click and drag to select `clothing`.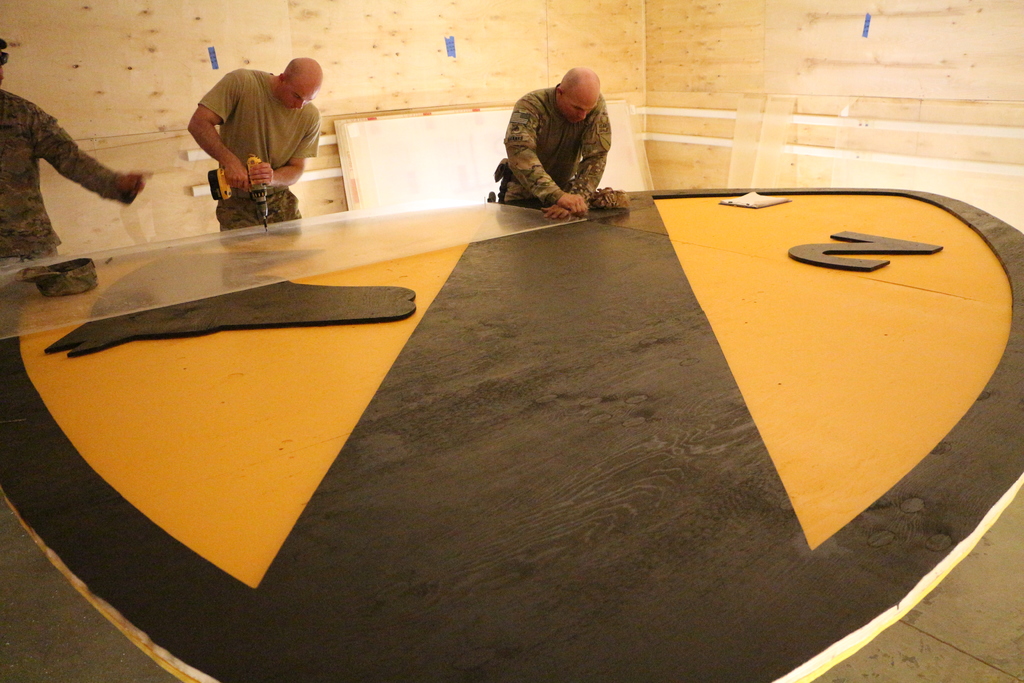
Selection: left=490, top=72, right=625, bottom=205.
